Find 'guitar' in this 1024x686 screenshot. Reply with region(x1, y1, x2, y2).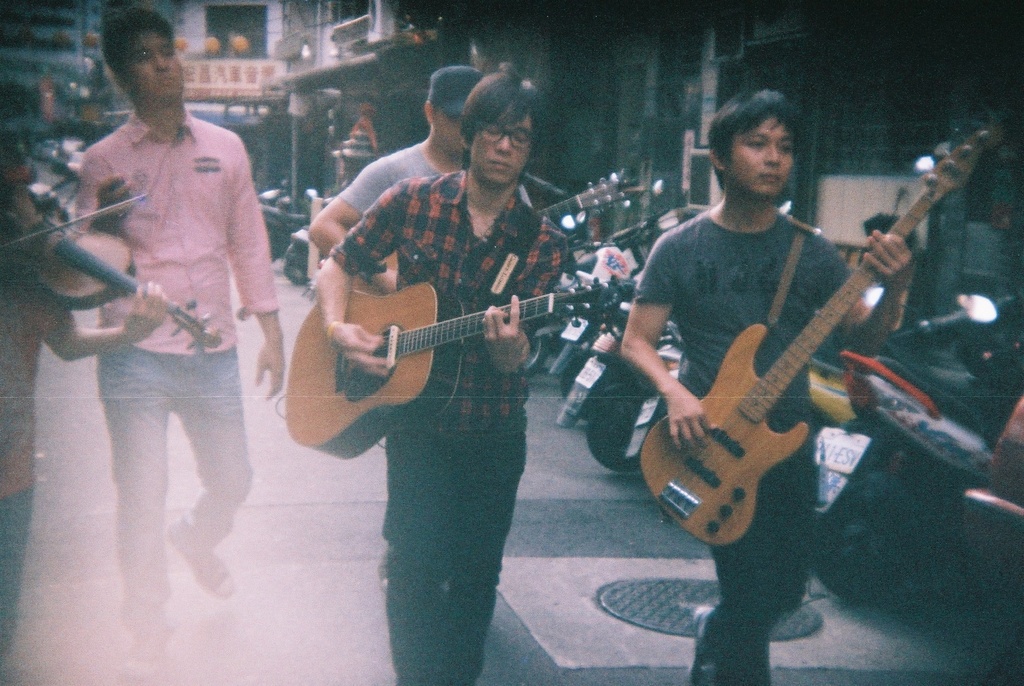
region(534, 170, 650, 227).
